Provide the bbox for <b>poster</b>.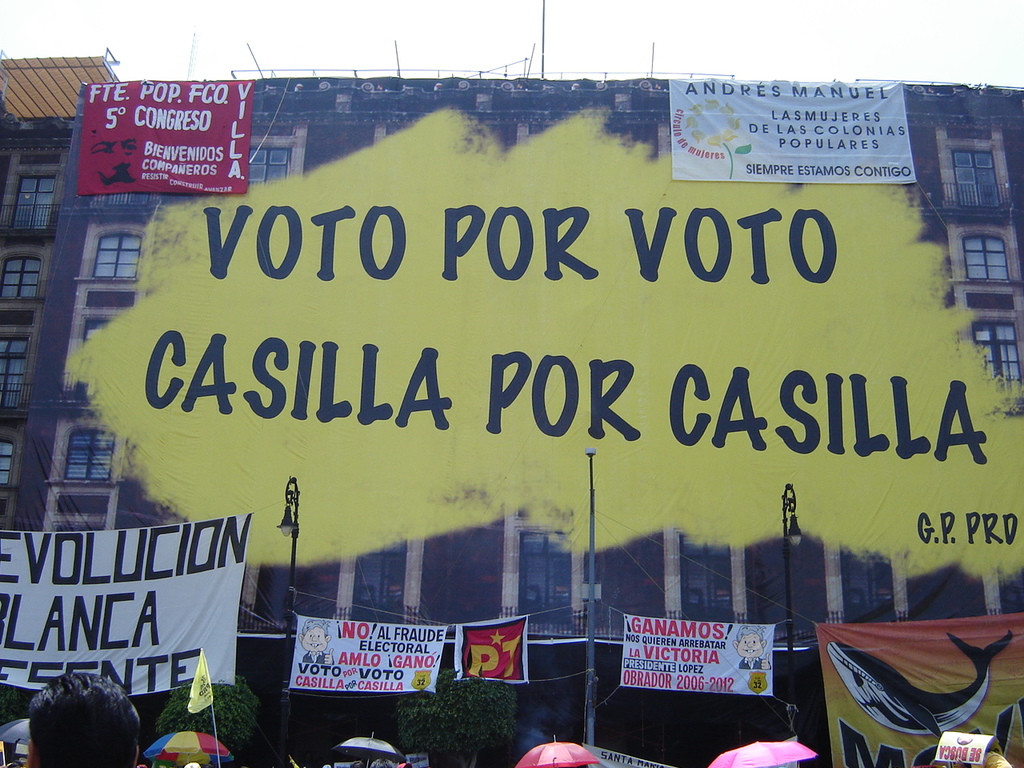
75,76,254,192.
